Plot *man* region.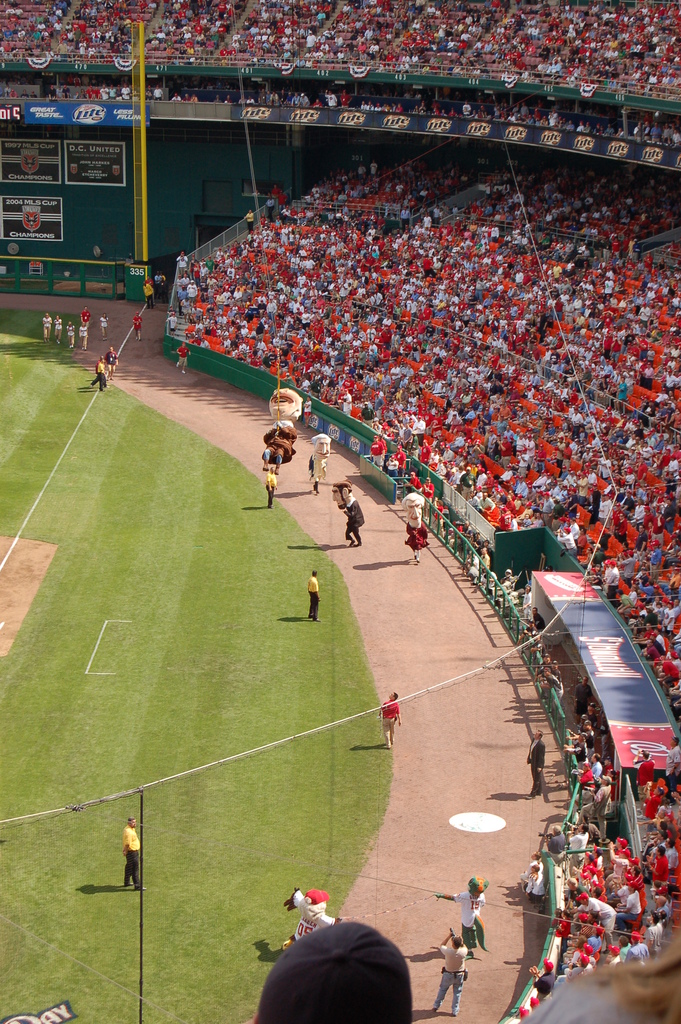
Plotted at box(375, 692, 400, 748).
